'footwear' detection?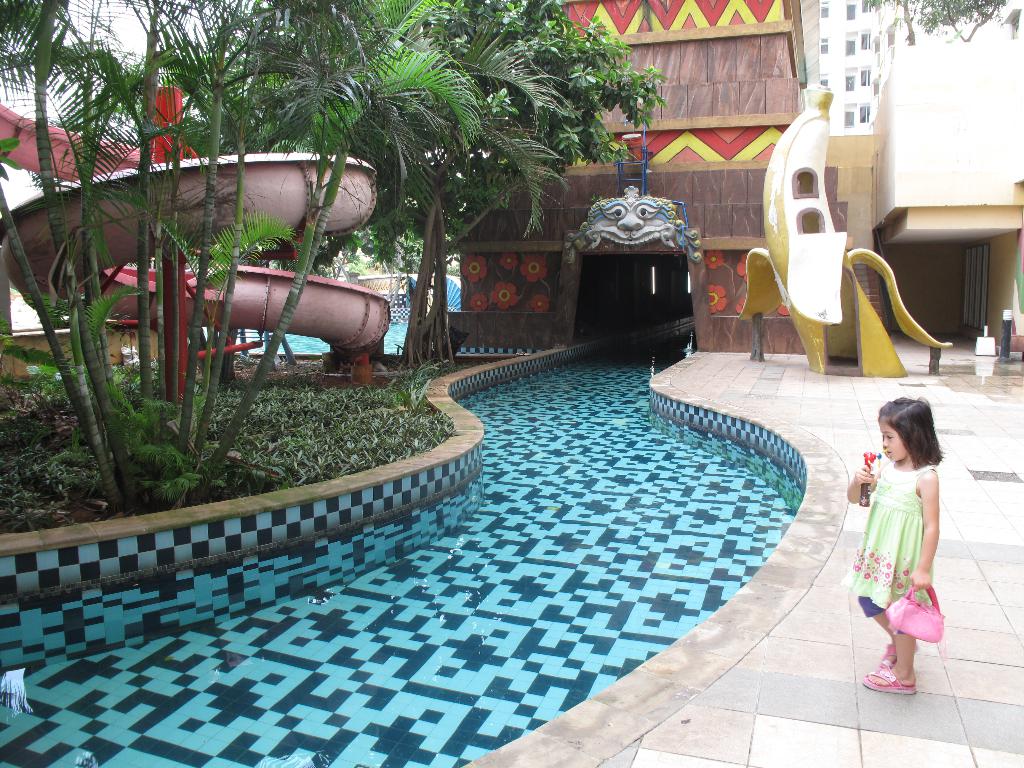
BBox(862, 668, 918, 691)
